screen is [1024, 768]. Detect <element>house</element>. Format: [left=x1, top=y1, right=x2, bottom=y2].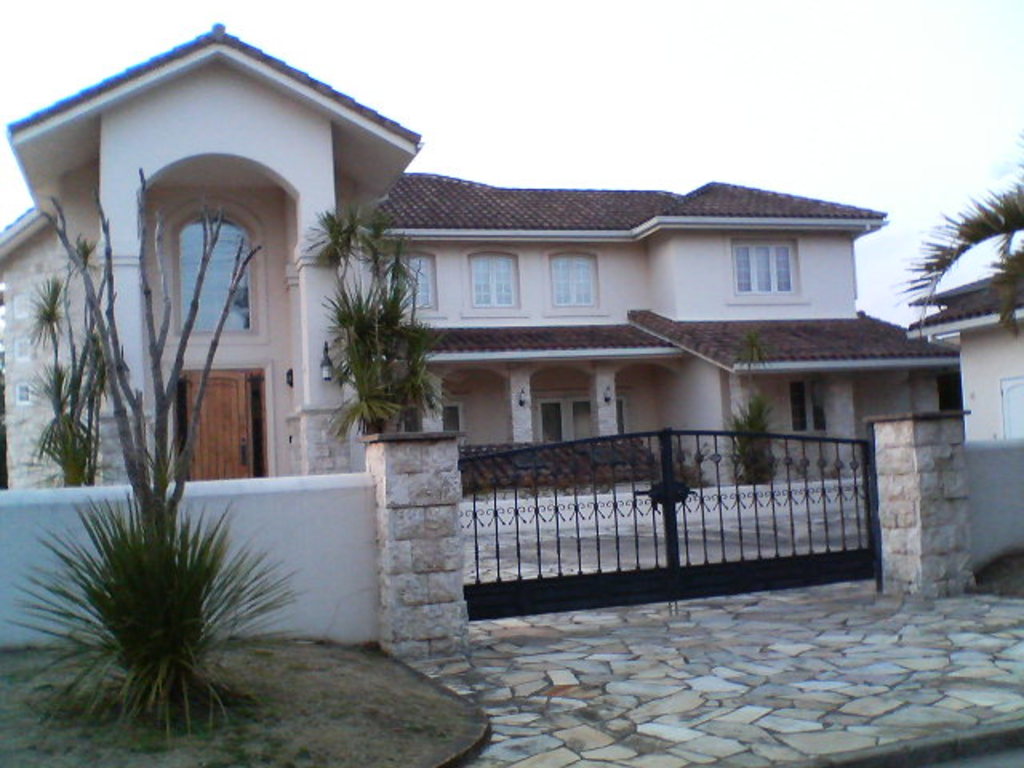
[left=149, top=78, right=950, bottom=603].
